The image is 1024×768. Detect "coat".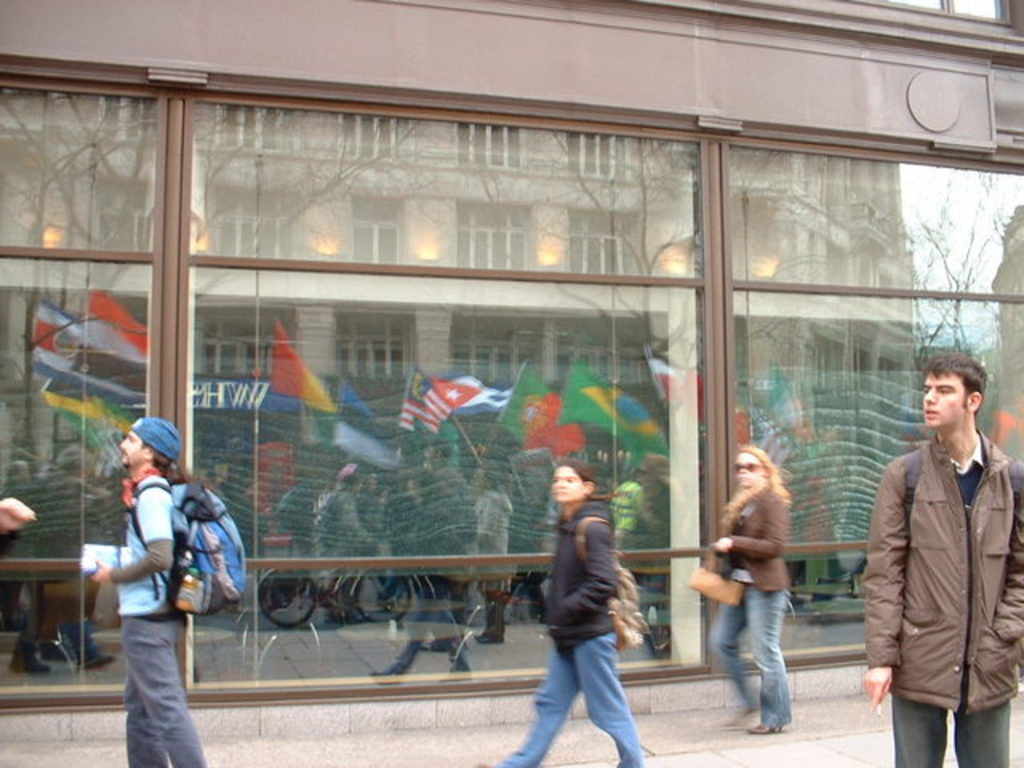
Detection: box(542, 506, 619, 640).
